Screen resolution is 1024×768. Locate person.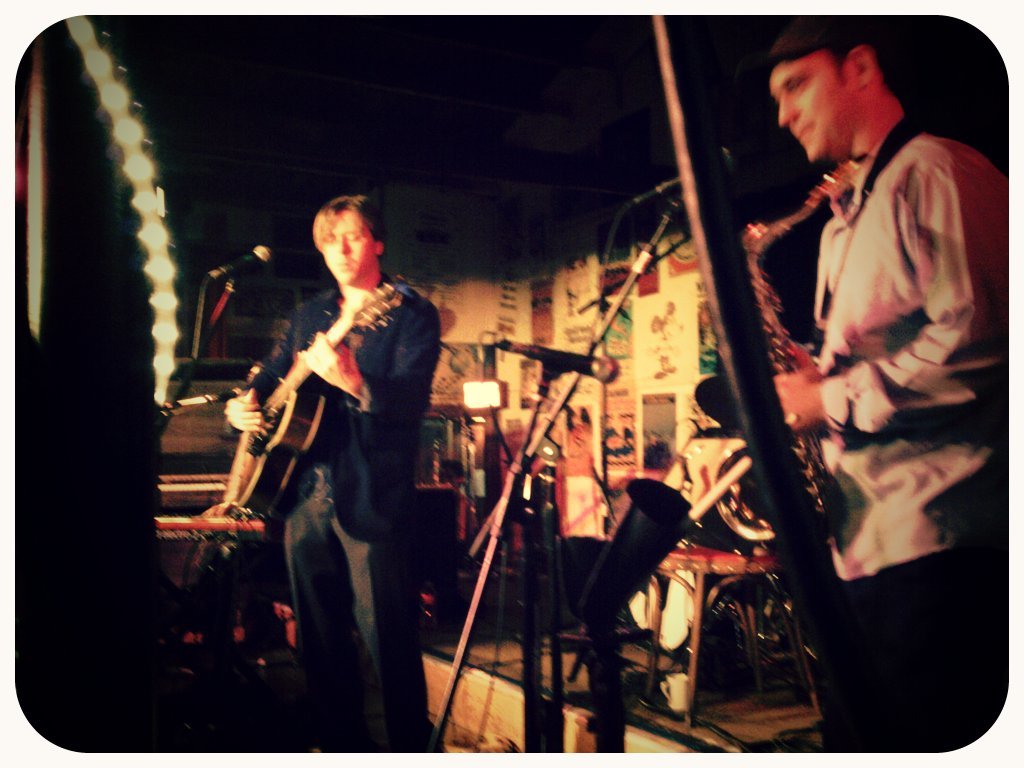
[222,191,443,754].
